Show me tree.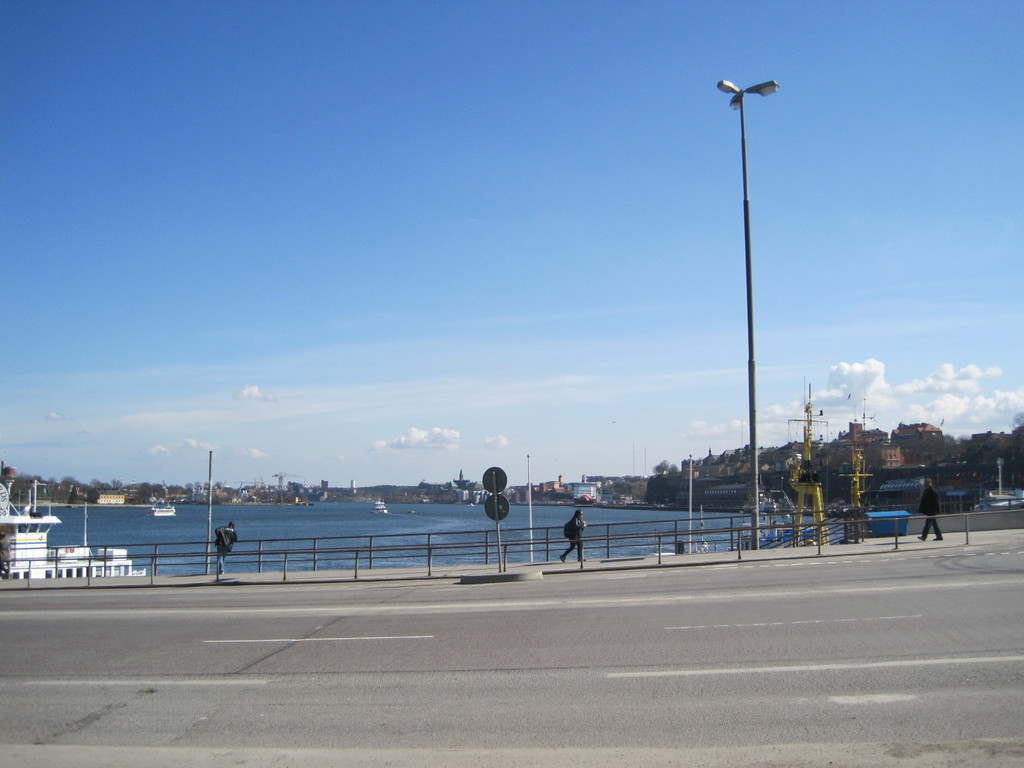
tree is here: select_region(194, 480, 204, 496).
